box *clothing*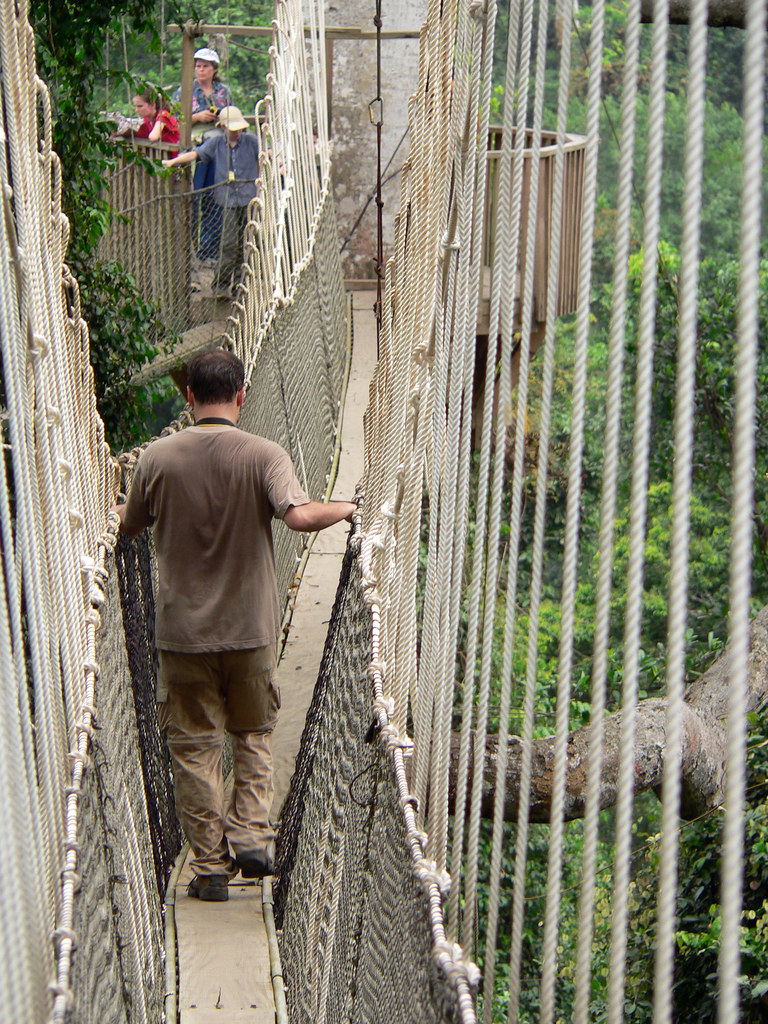
locate(122, 365, 314, 904)
